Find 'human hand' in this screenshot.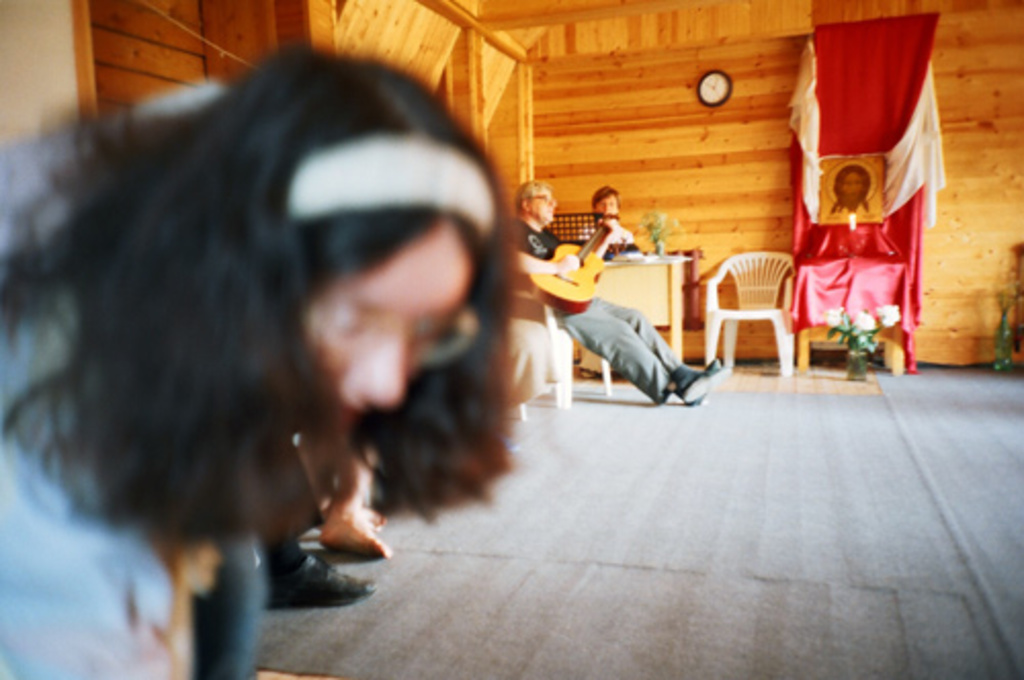
The bounding box for 'human hand' is [555, 252, 582, 274].
